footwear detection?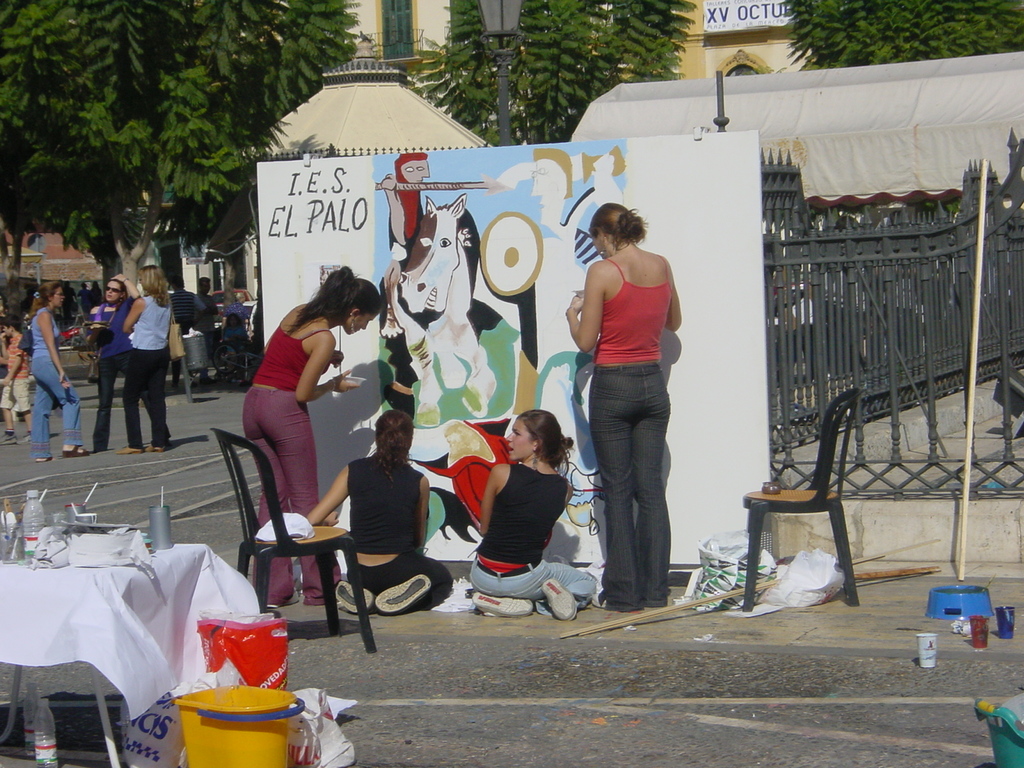
117, 447, 143, 455
